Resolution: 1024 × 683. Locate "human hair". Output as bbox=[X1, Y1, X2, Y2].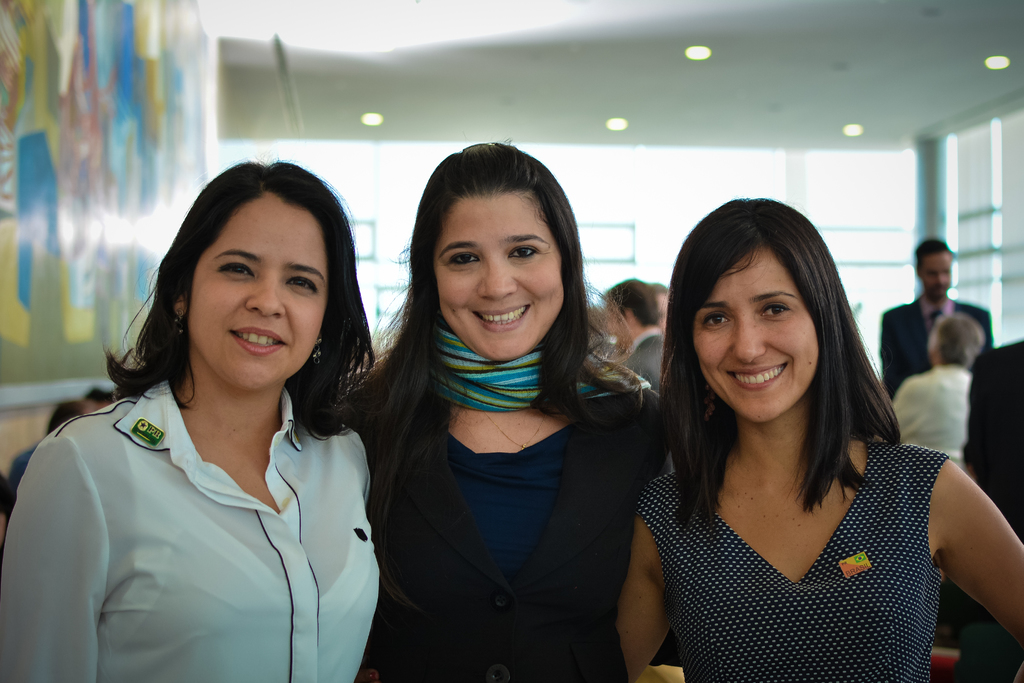
bbox=[936, 312, 983, 370].
